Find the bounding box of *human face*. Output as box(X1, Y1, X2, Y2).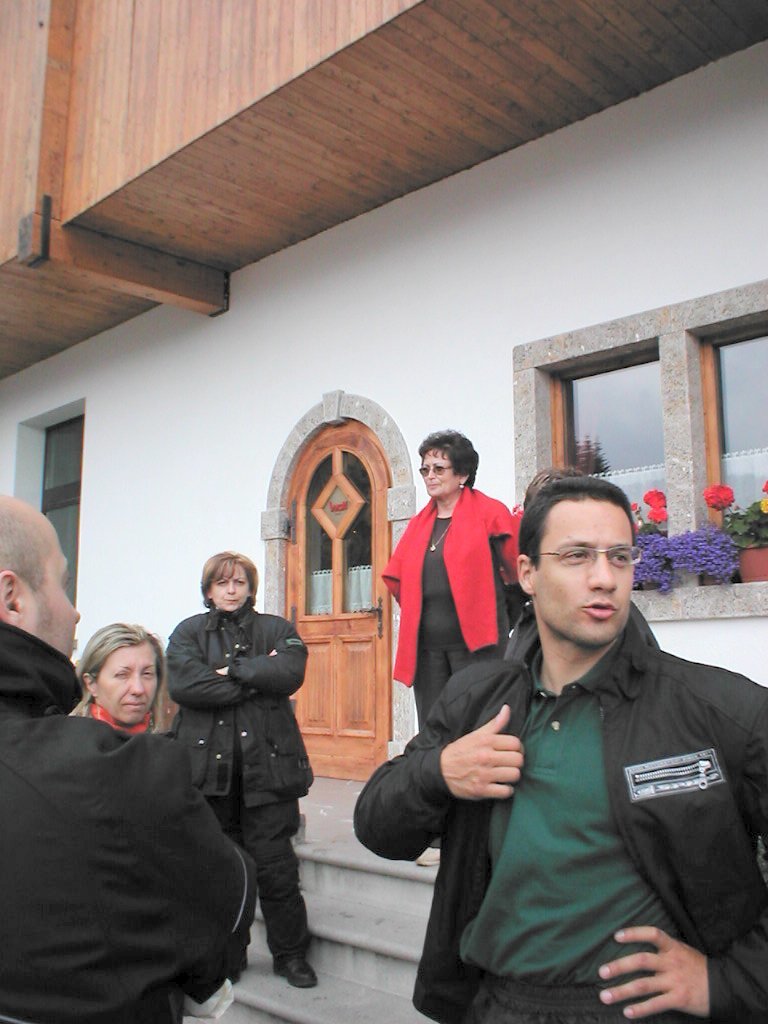
box(208, 562, 249, 604).
